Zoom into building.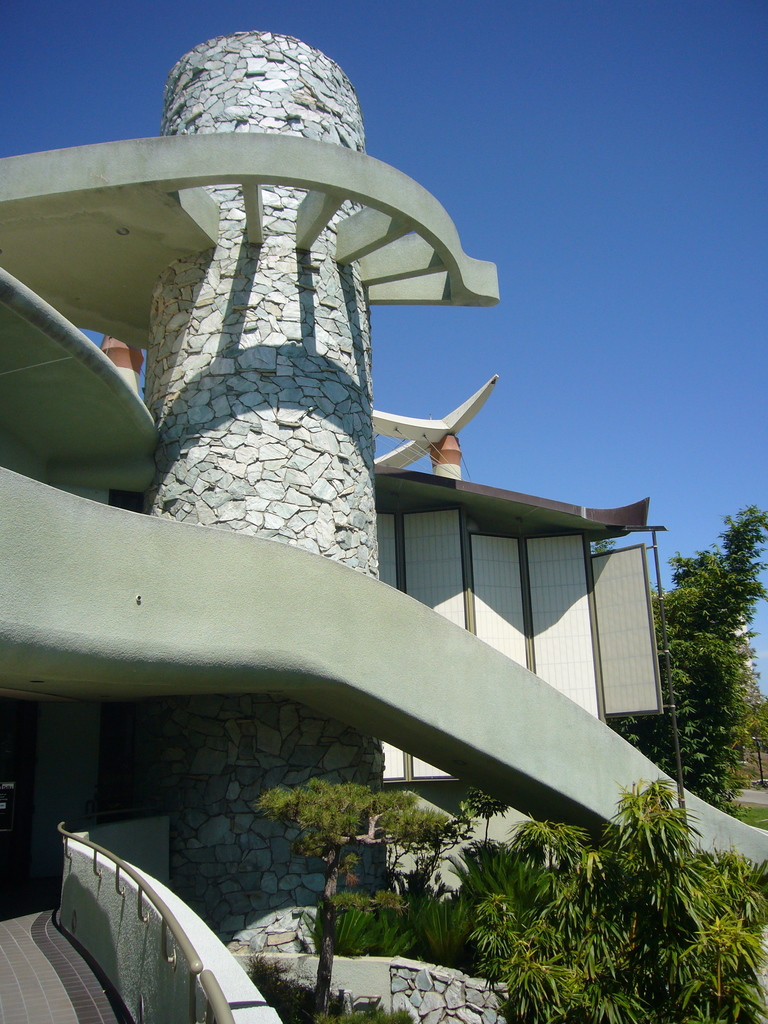
Zoom target: (left=0, top=26, right=767, bottom=1023).
